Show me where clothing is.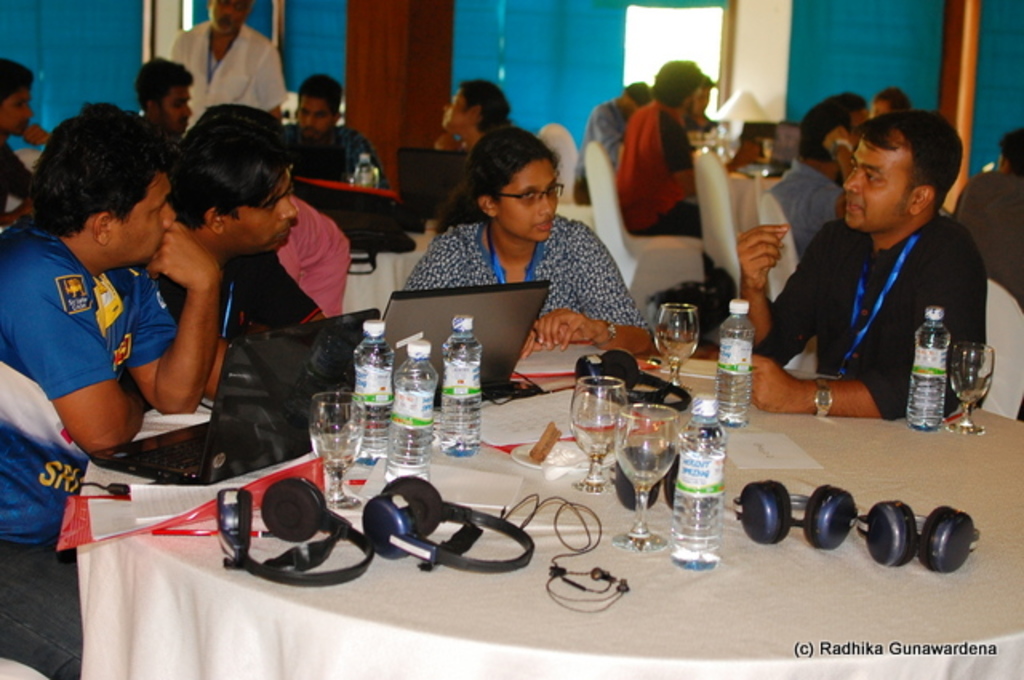
clothing is at [613, 99, 699, 238].
